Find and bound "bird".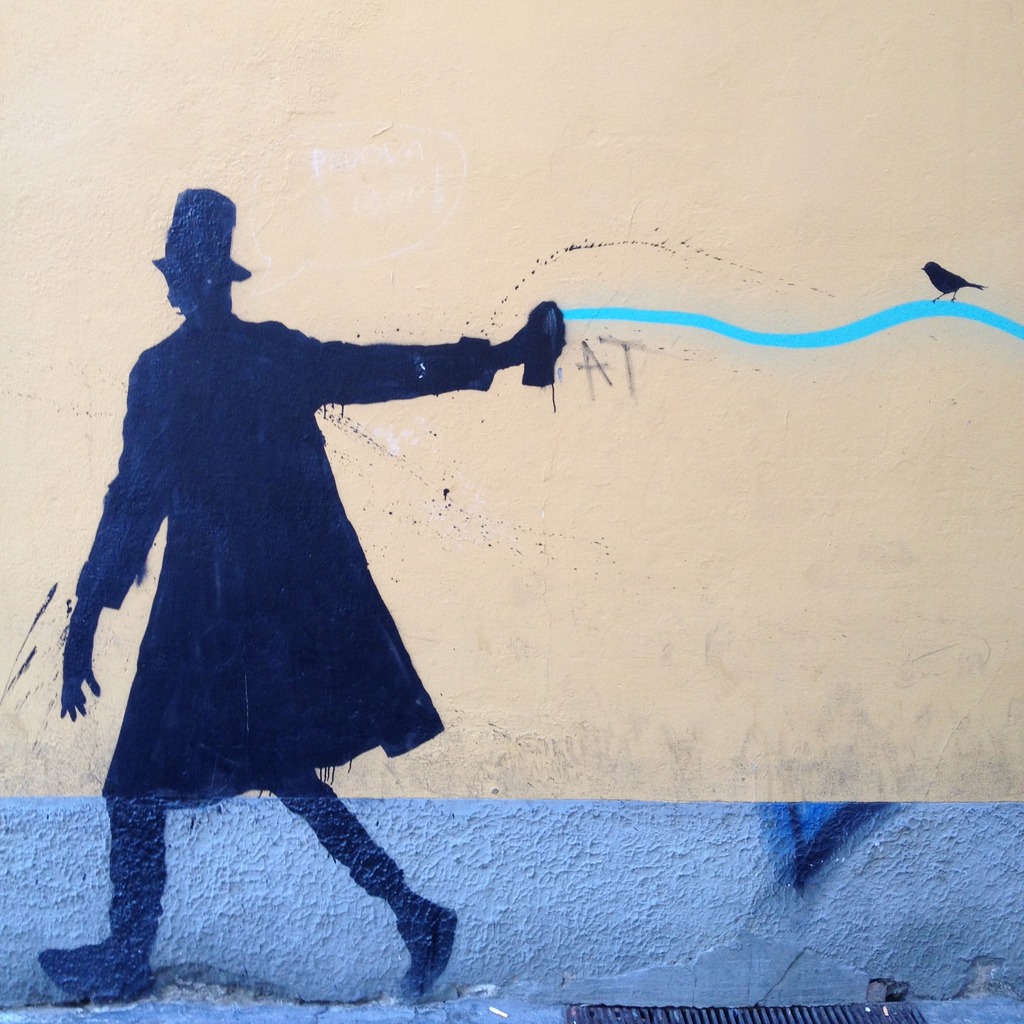
Bound: {"x1": 926, "y1": 260, "x2": 986, "y2": 299}.
